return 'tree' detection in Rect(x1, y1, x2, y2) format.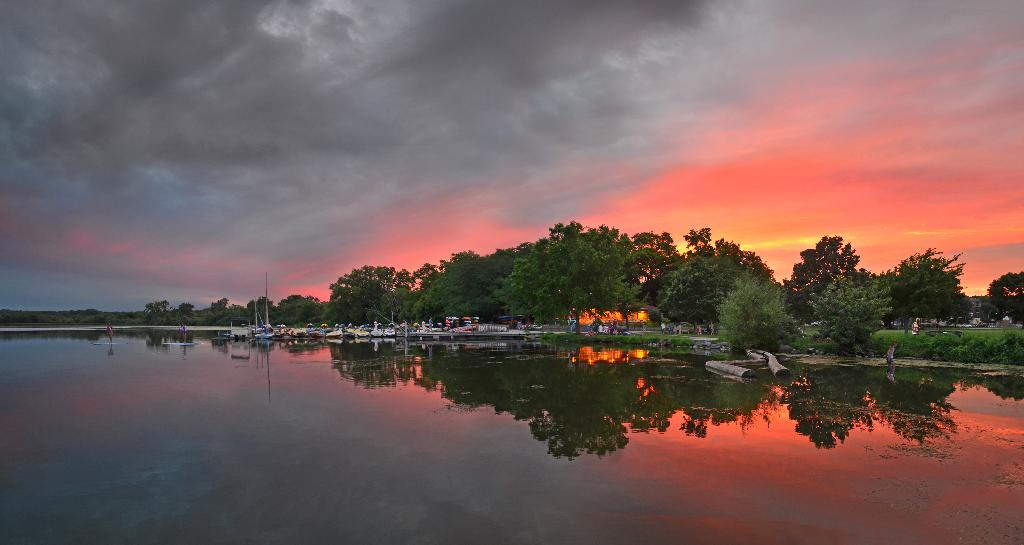
Rect(632, 231, 680, 292).
